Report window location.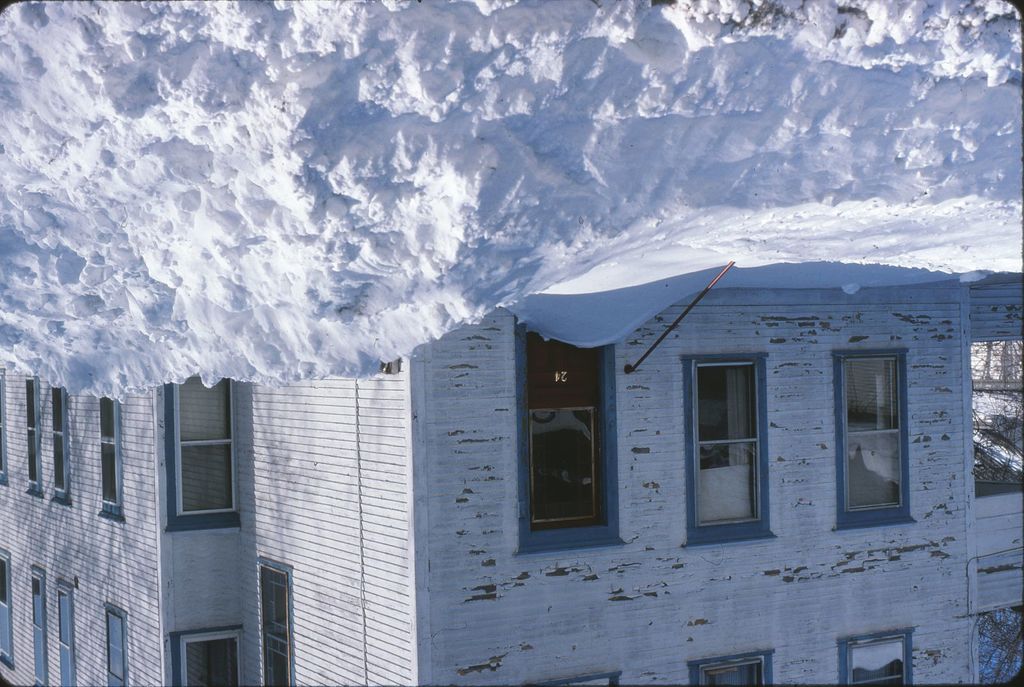
Report: bbox=[106, 612, 122, 686].
